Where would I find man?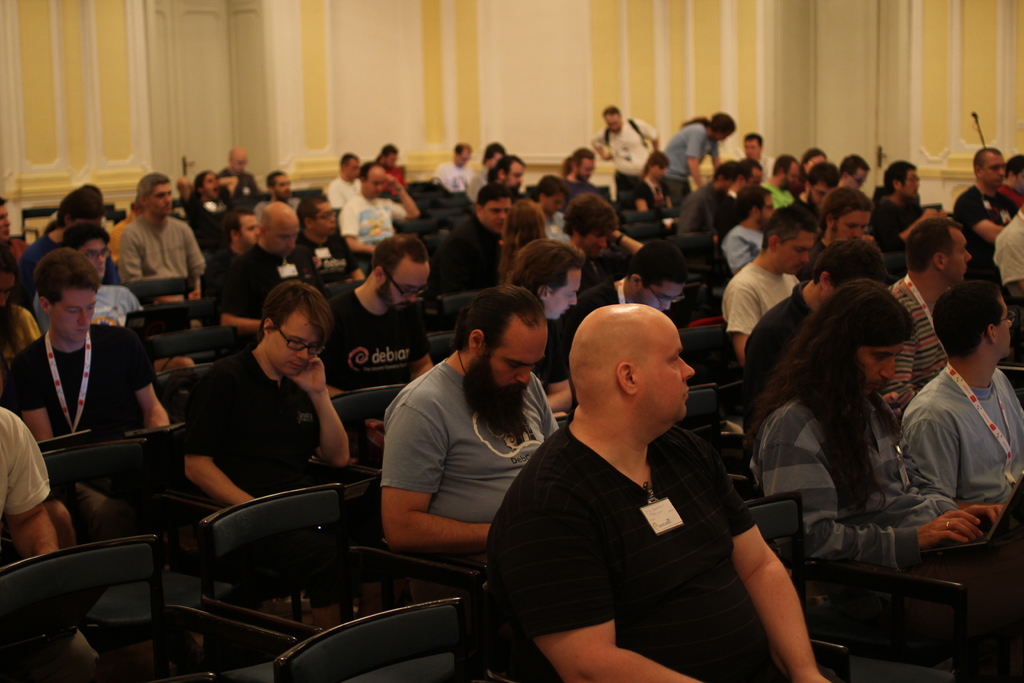
At [322, 154, 371, 213].
